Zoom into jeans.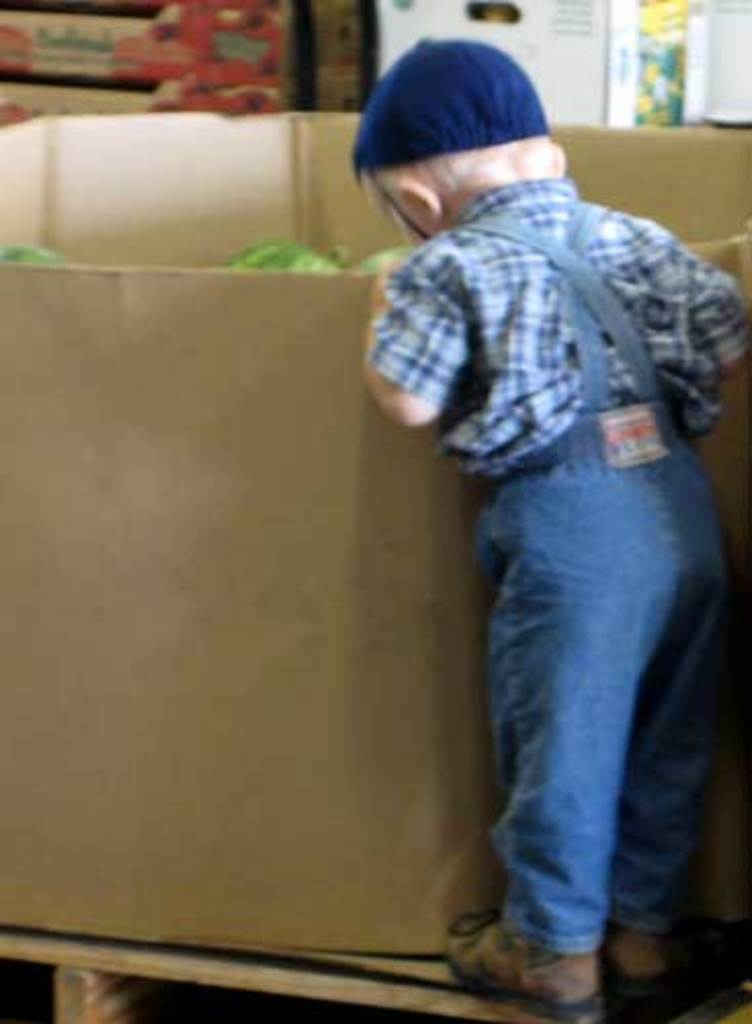
Zoom target: x1=467, y1=180, x2=729, y2=952.
